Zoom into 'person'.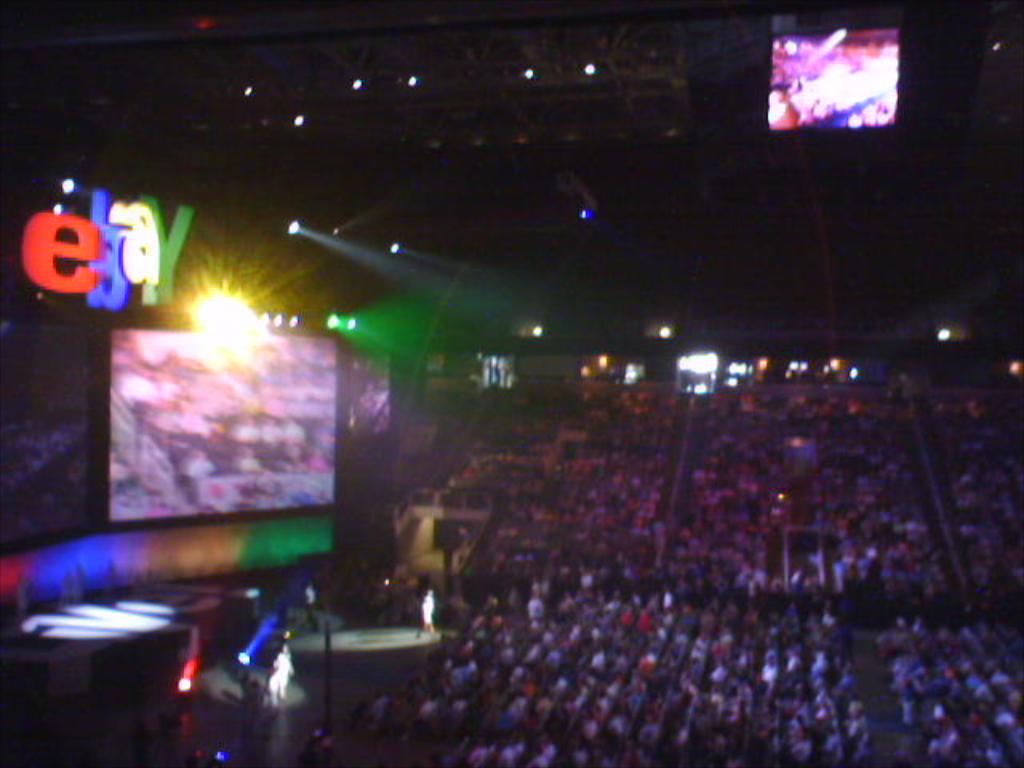
Zoom target: select_region(277, 645, 293, 694).
